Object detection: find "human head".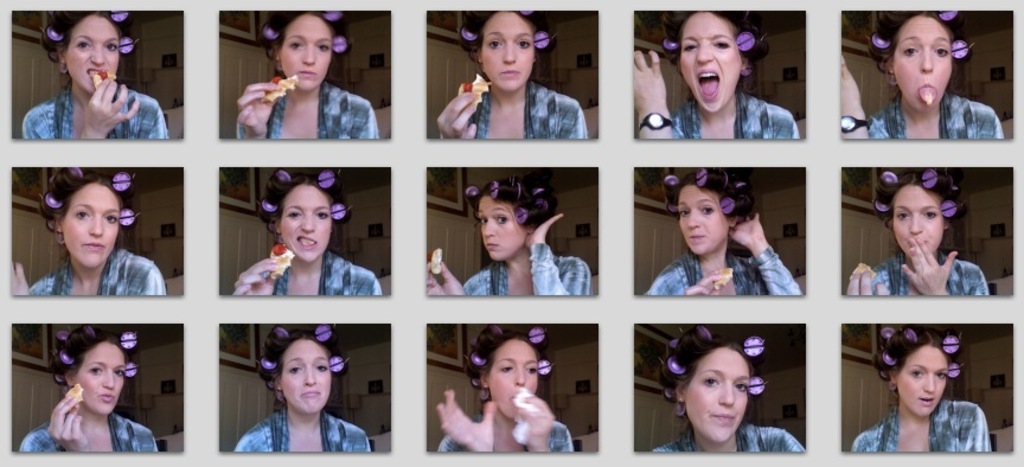
<box>664,324,769,446</box>.
